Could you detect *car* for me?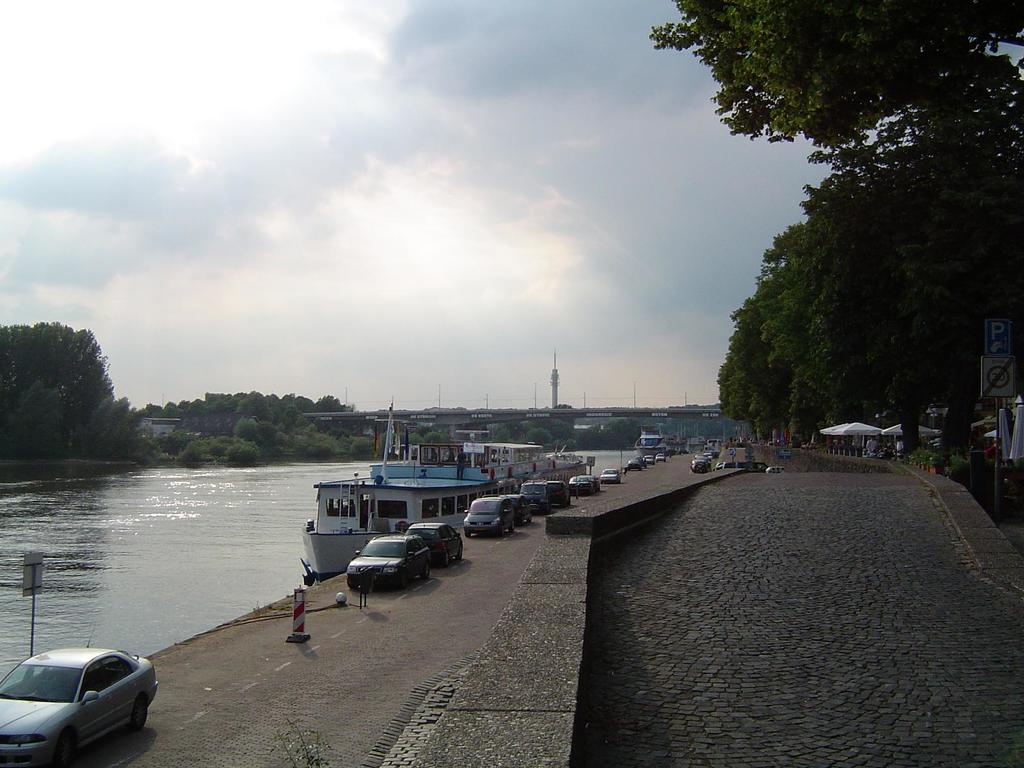
Detection result: l=408, t=516, r=467, b=576.
